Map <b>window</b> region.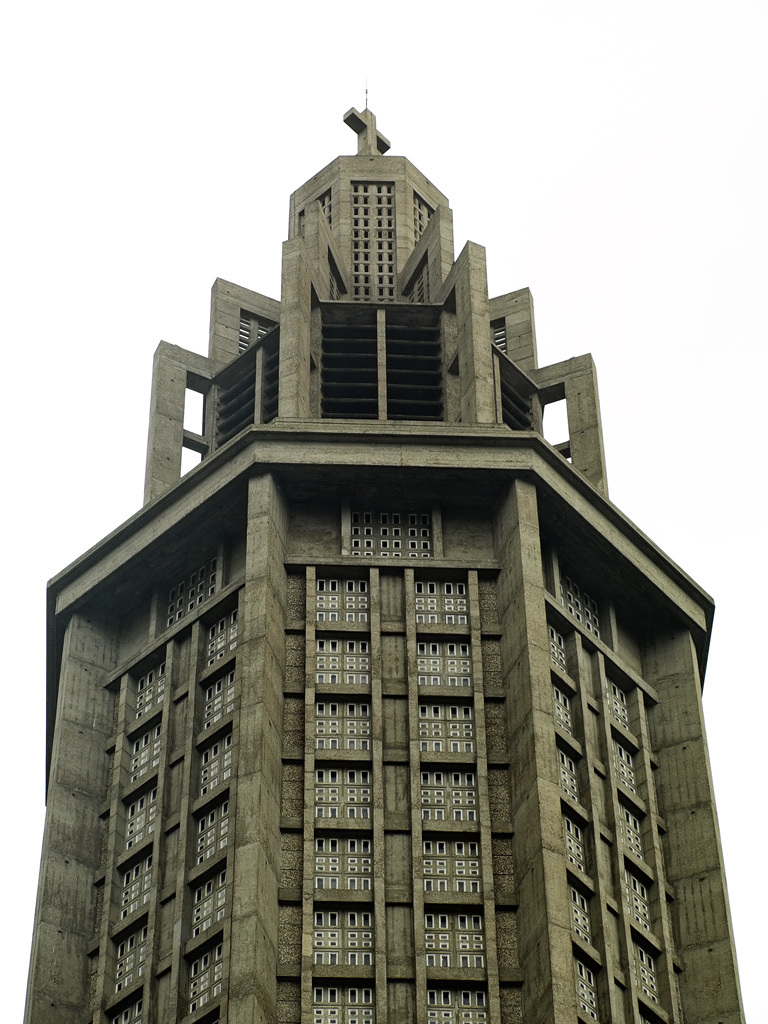
Mapped to 416 576 478 642.
